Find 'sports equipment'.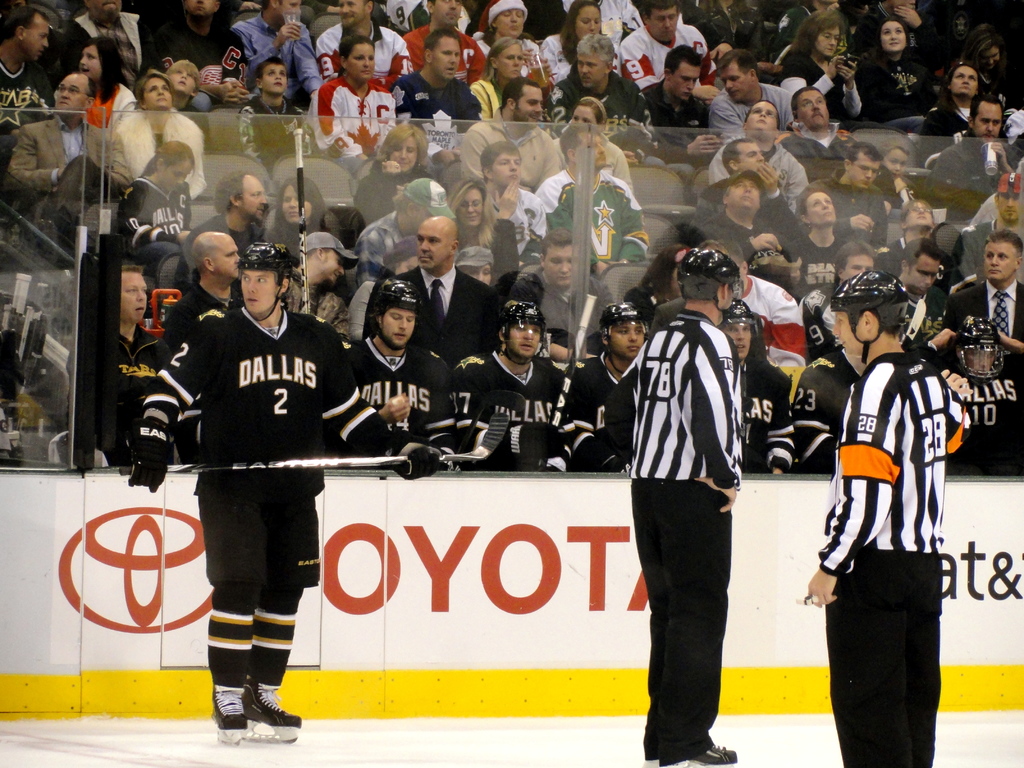
bbox=[677, 245, 739, 330].
